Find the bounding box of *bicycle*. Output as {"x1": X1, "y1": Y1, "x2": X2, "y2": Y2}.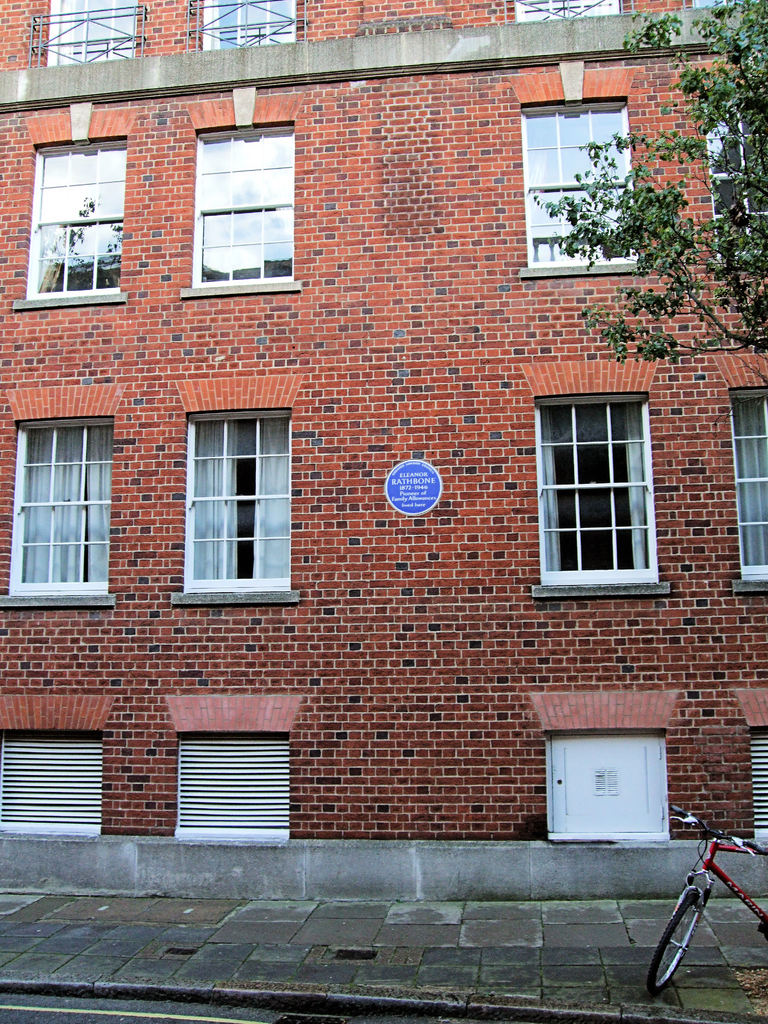
{"x1": 659, "y1": 788, "x2": 765, "y2": 998}.
